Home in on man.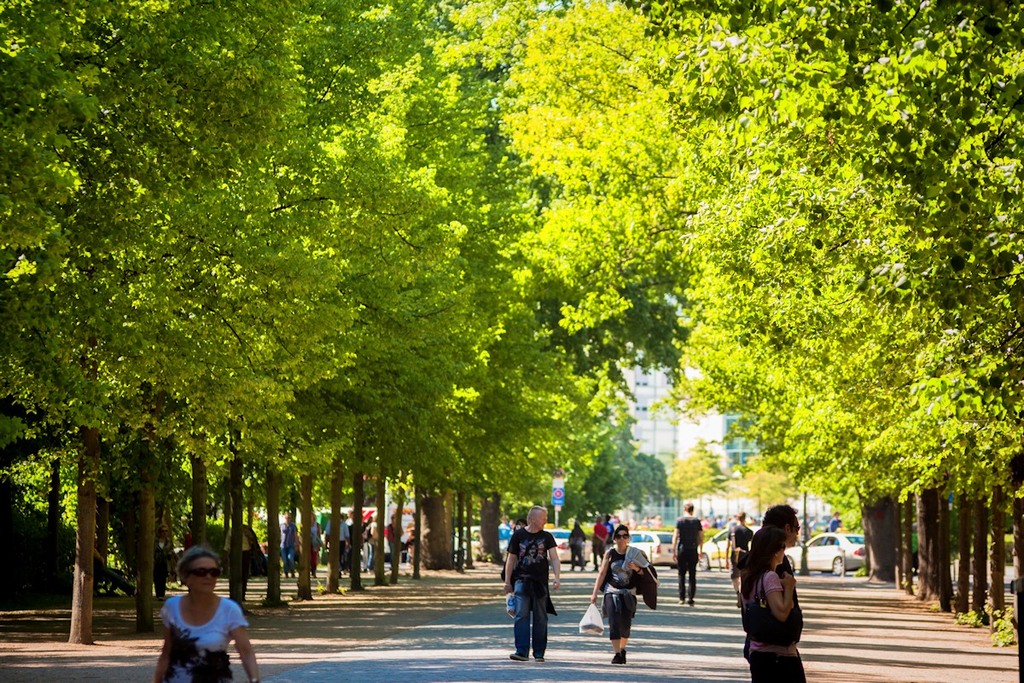
Homed in at BBox(571, 522, 585, 573).
